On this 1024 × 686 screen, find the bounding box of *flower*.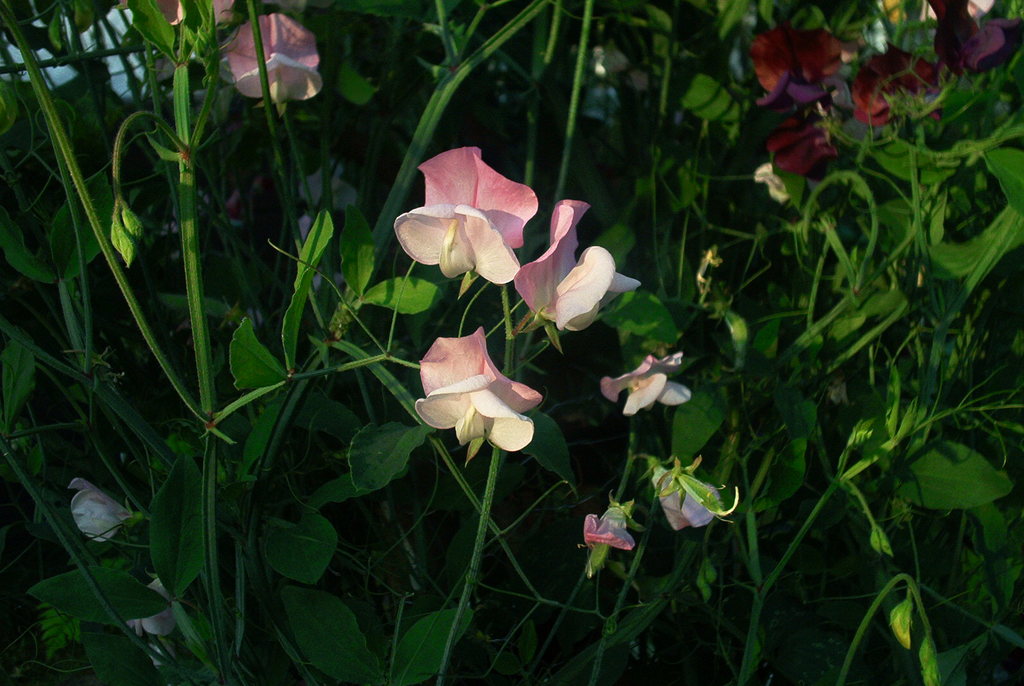
Bounding box: crop(513, 197, 641, 334).
